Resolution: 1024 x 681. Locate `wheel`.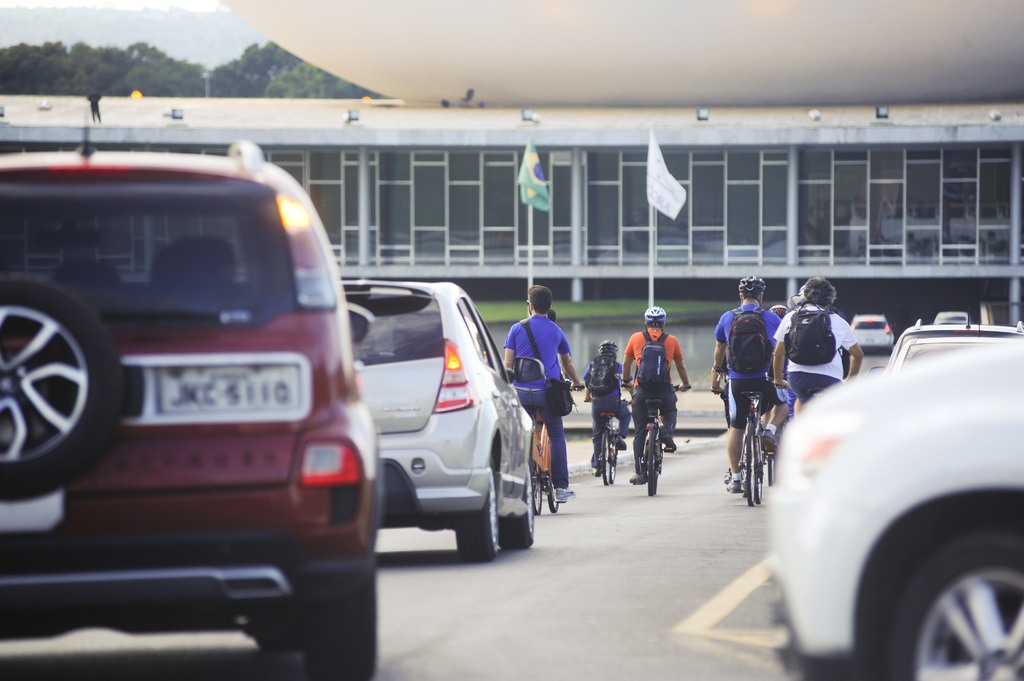
locate(455, 467, 501, 565).
